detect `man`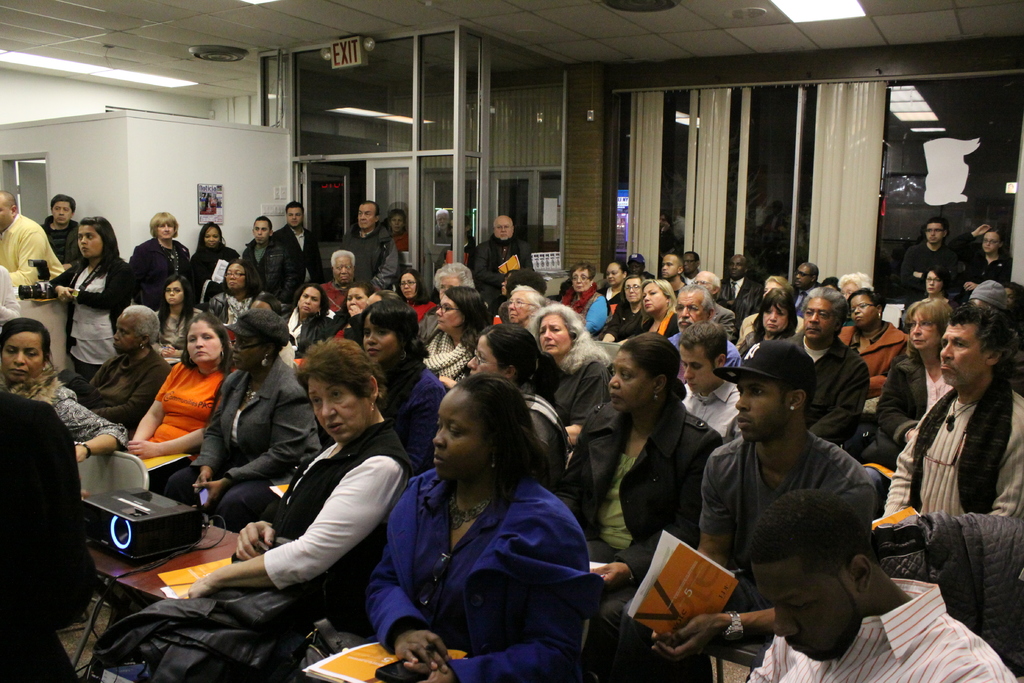
(890, 288, 1012, 624)
